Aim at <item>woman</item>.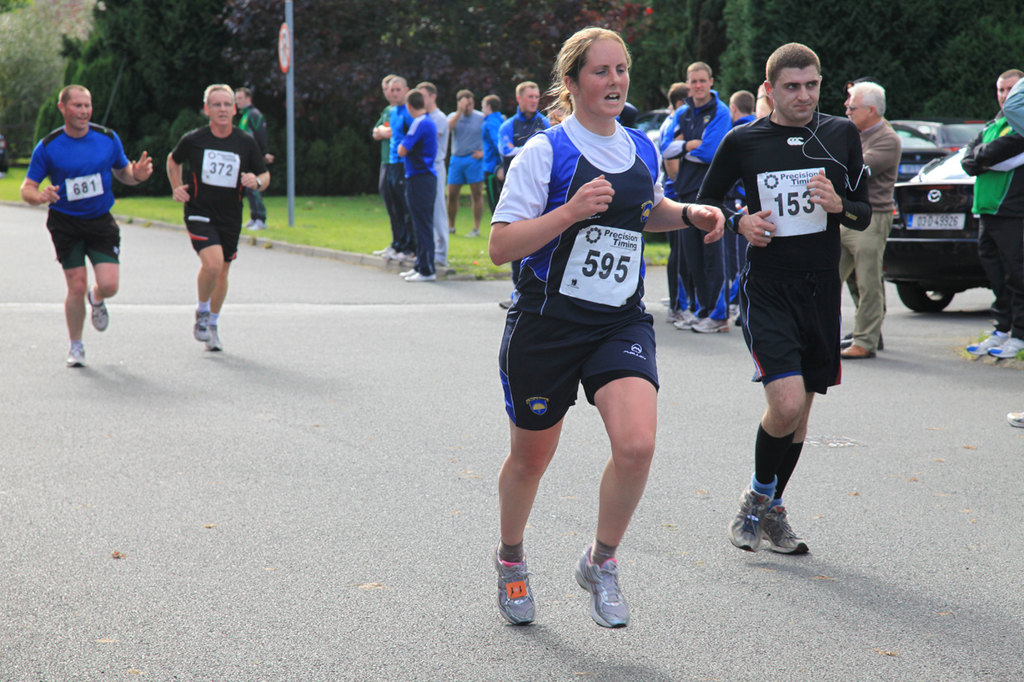
Aimed at left=479, top=45, right=703, bottom=618.
